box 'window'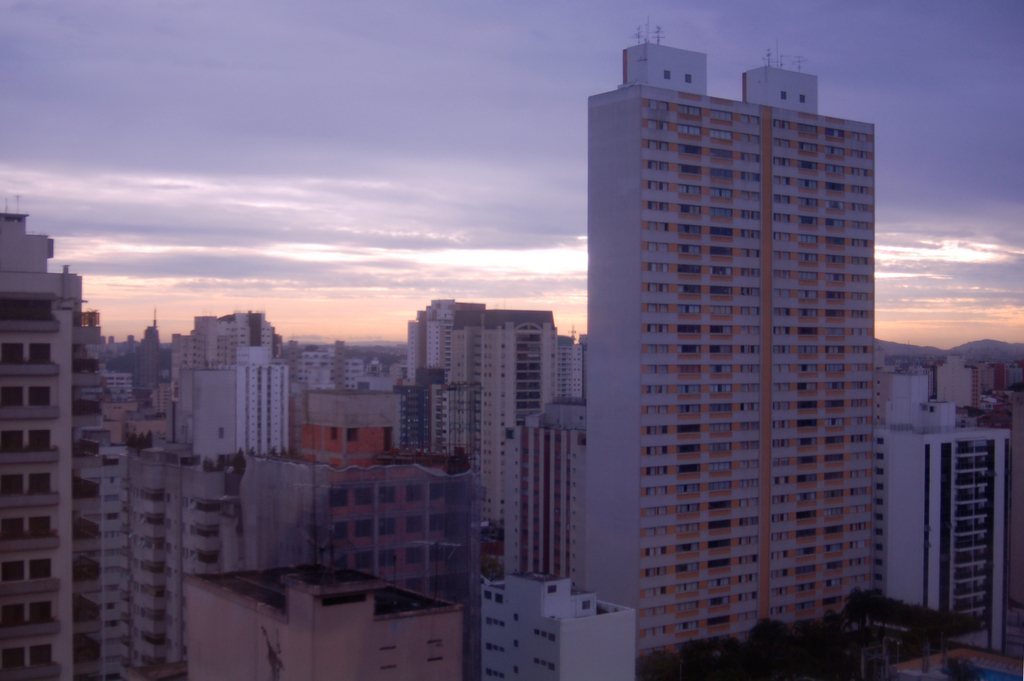
crop(680, 405, 698, 413)
